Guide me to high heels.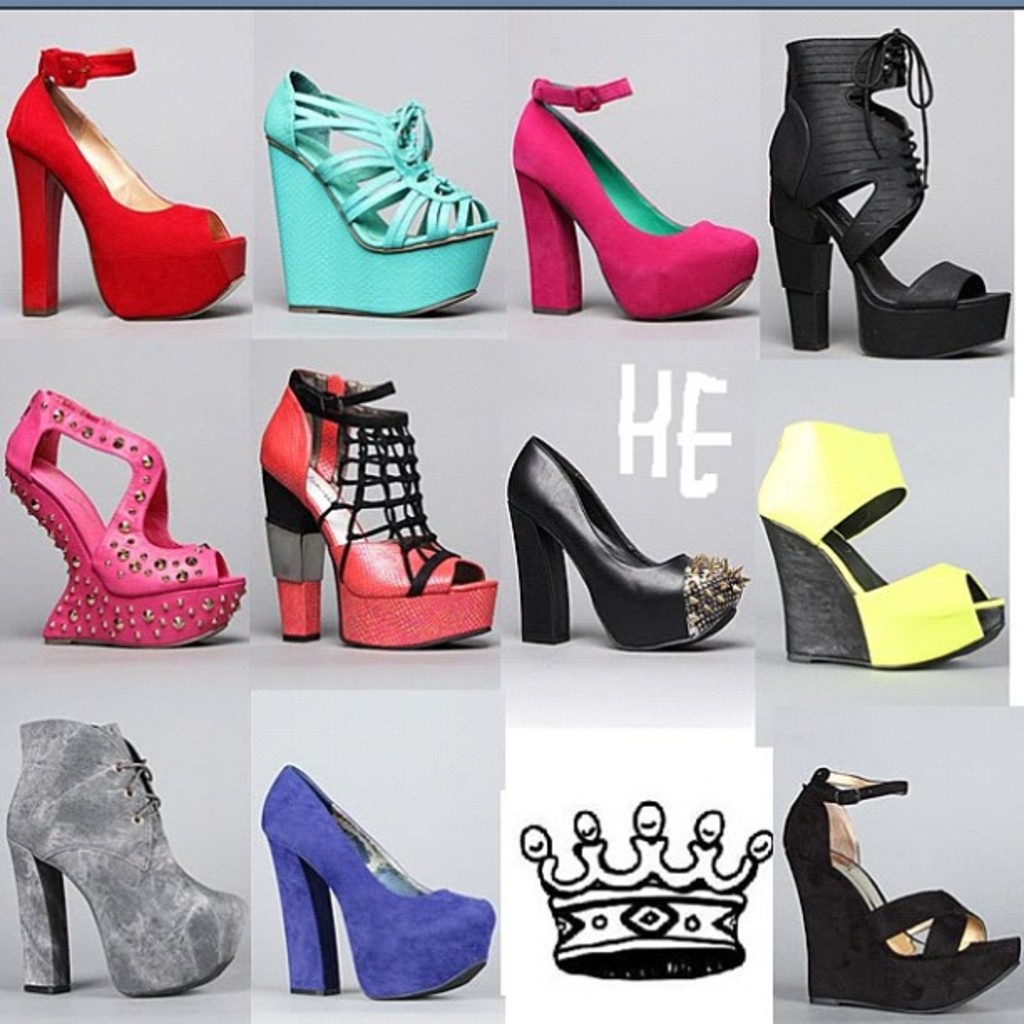
Guidance: box=[5, 45, 244, 323].
